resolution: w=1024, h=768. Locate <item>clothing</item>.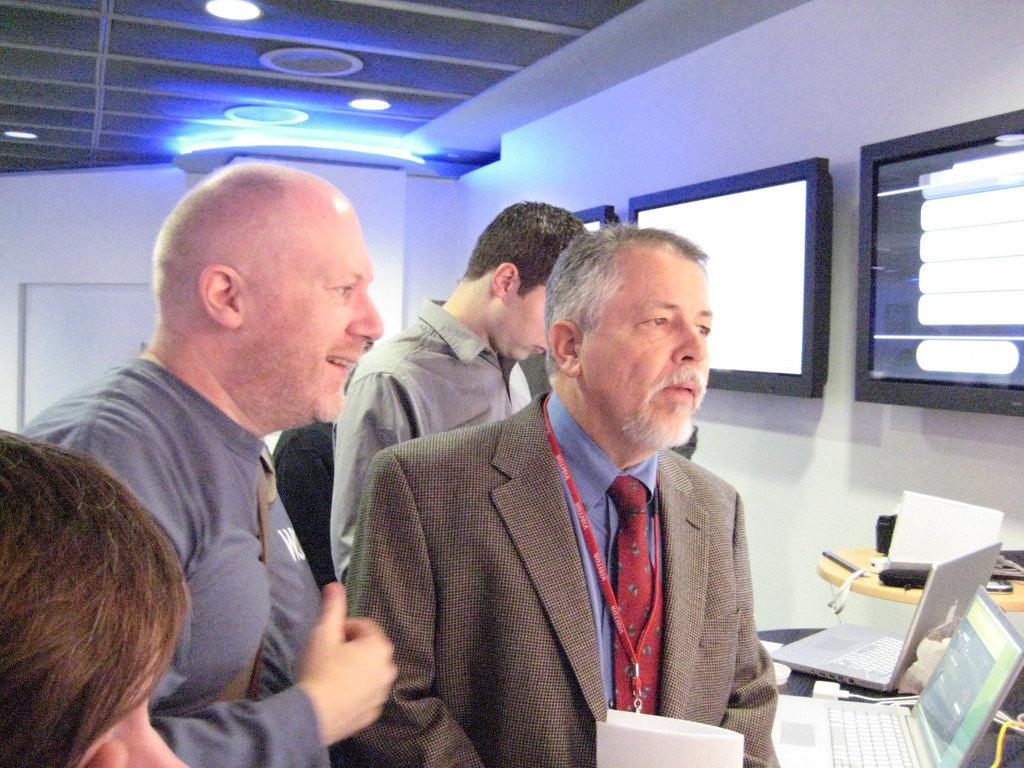
BBox(335, 300, 535, 581).
